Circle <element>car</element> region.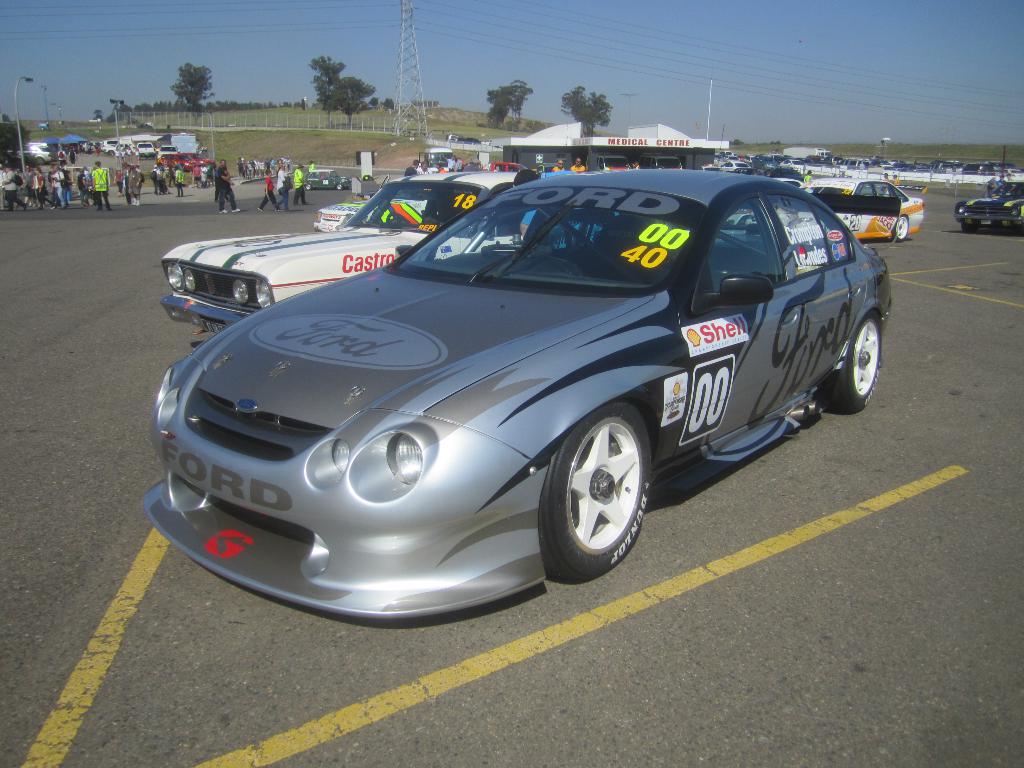
Region: x1=445, y1=134, x2=460, y2=143.
